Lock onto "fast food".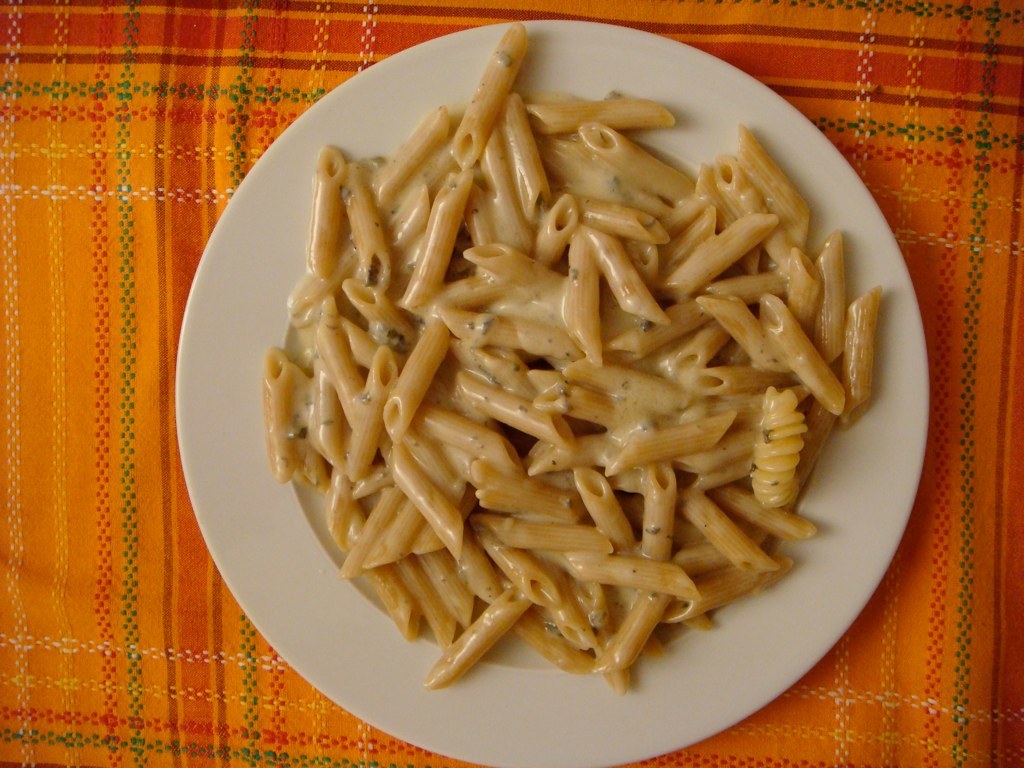
Locked: BBox(560, 554, 700, 613).
